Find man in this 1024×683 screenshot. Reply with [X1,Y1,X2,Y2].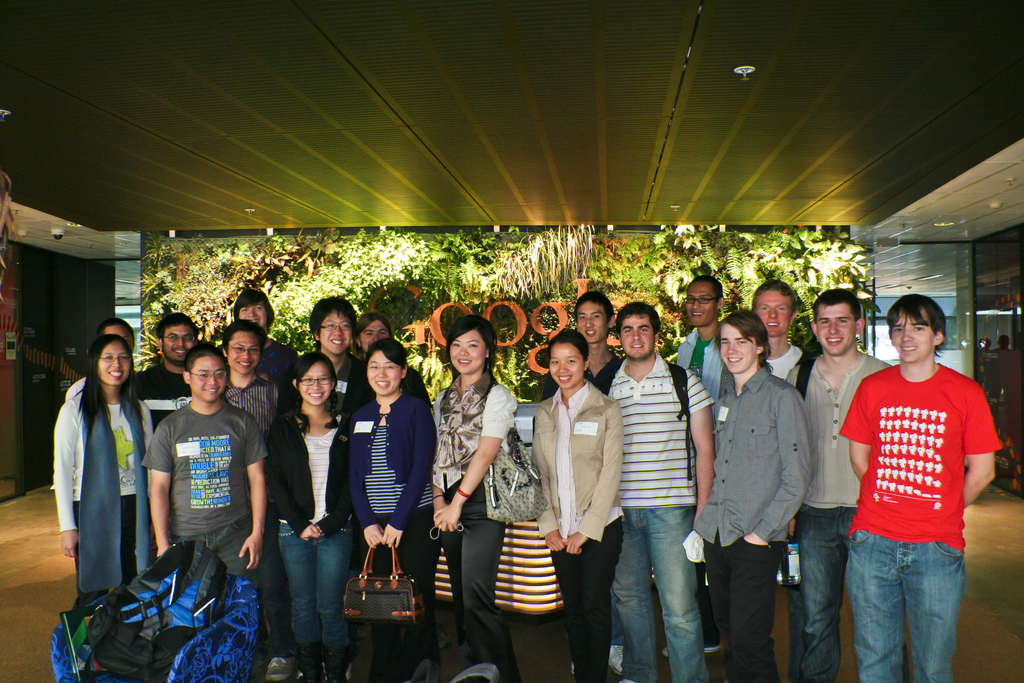
[224,319,287,682].
